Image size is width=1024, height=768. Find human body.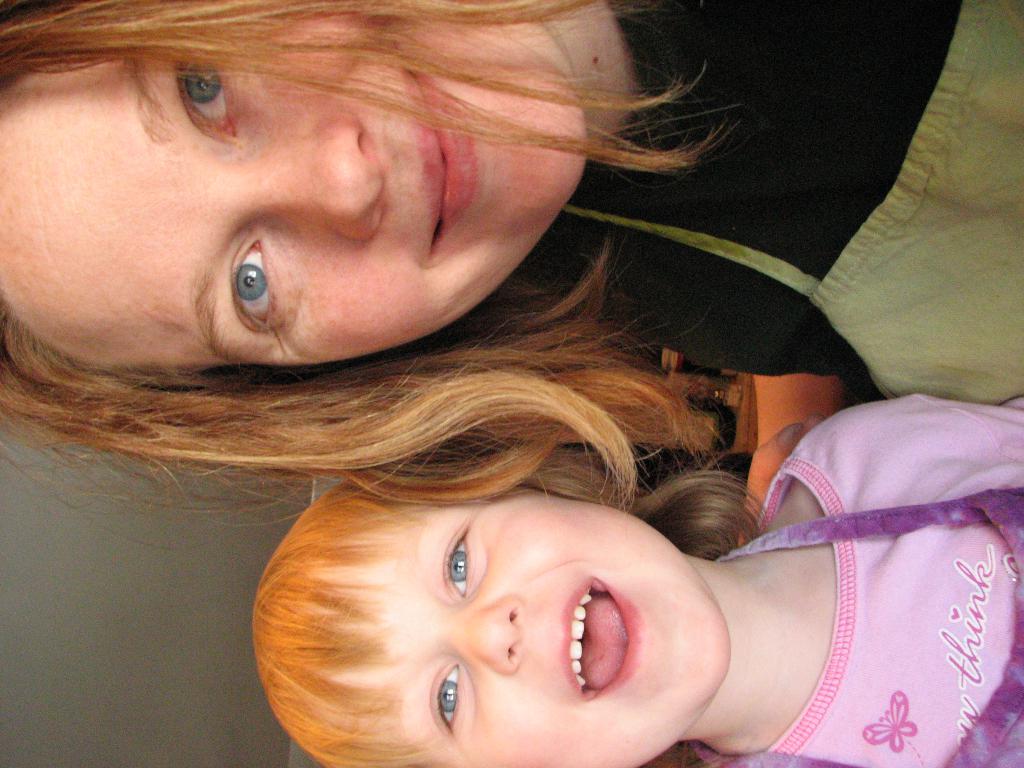
locate(250, 393, 1023, 767).
